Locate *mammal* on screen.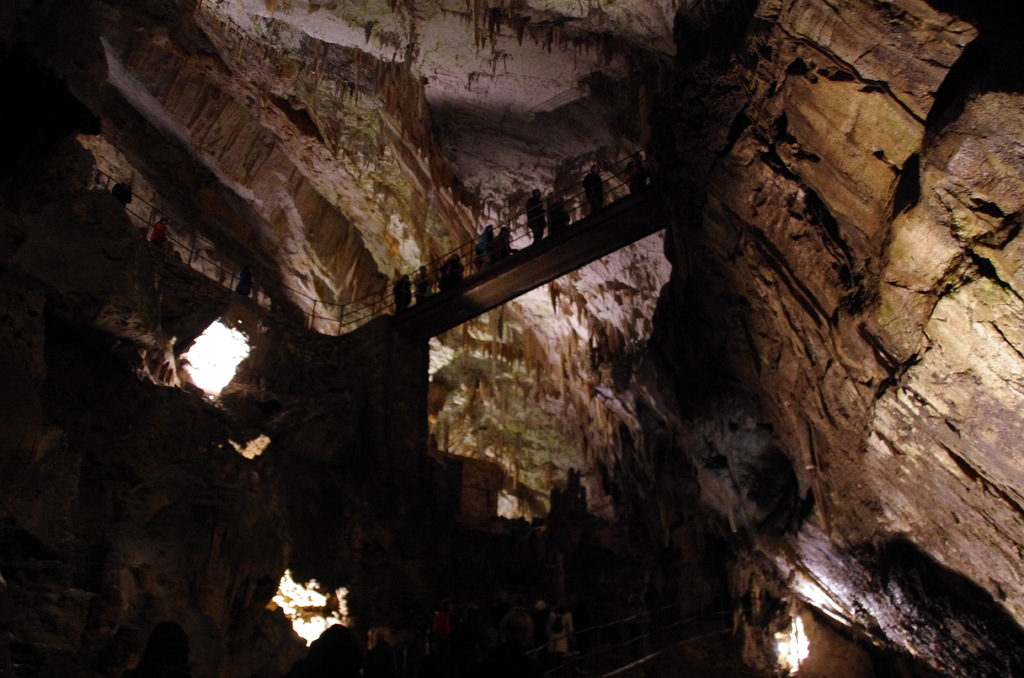
On screen at 438:255:468:290.
